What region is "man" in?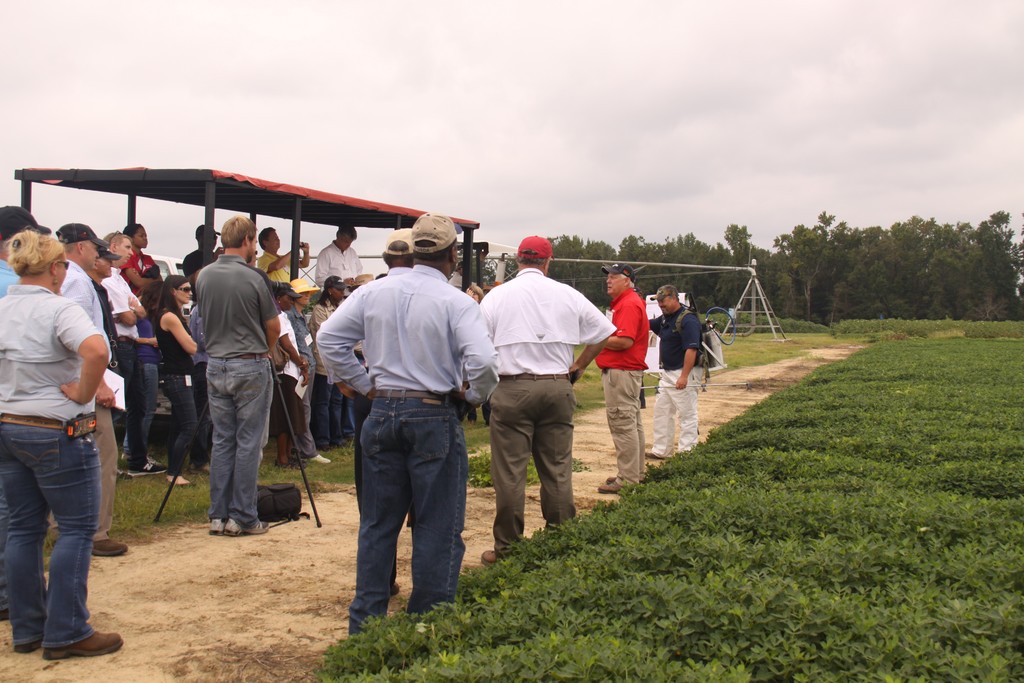
(left=181, top=225, right=223, bottom=299).
